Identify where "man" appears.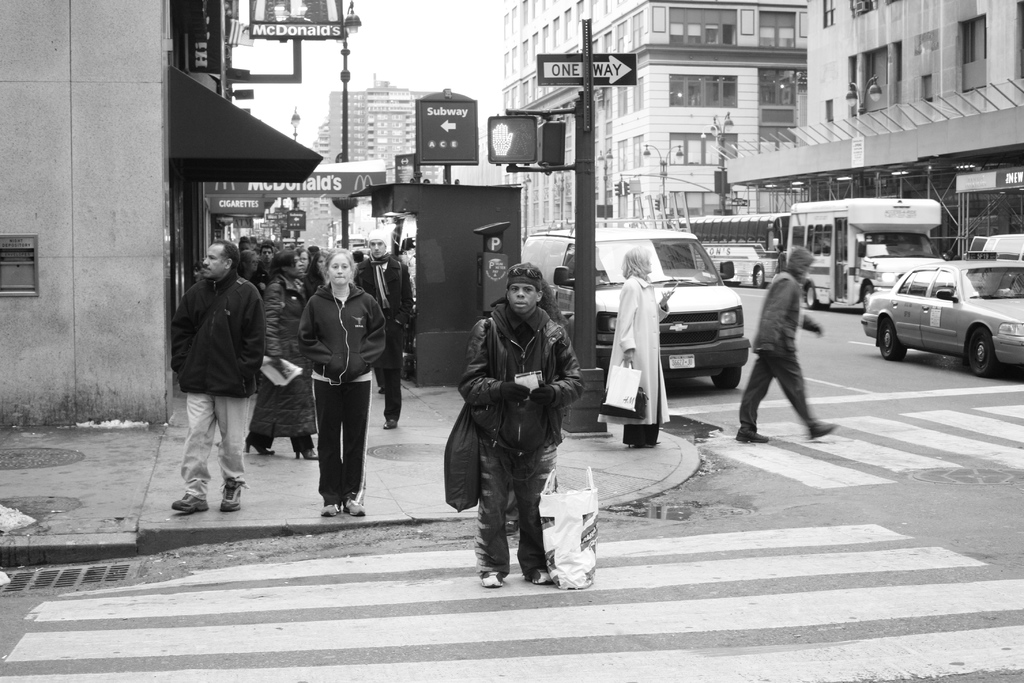
Appears at locate(732, 261, 838, 443).
